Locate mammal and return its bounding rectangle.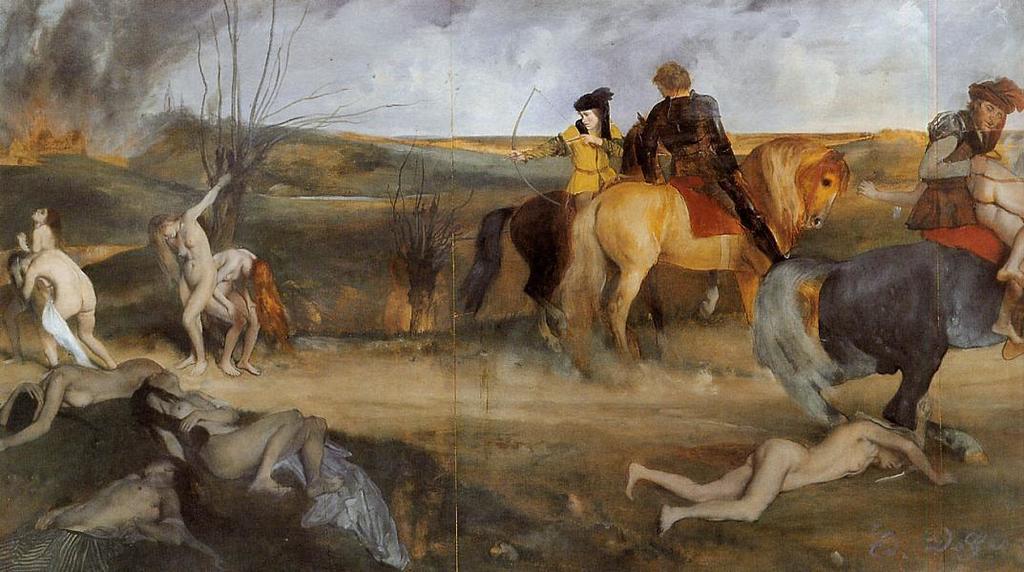
(32, 451, 196, 546).
